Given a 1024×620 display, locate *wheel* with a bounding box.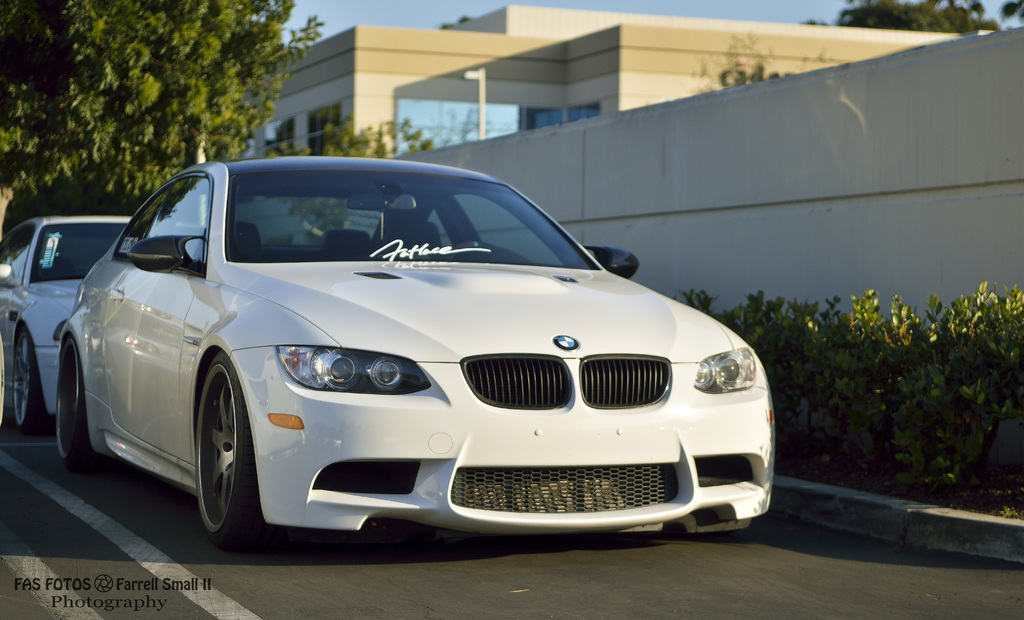
Located: x1=179 y1=355 x2=259 y2=551.
